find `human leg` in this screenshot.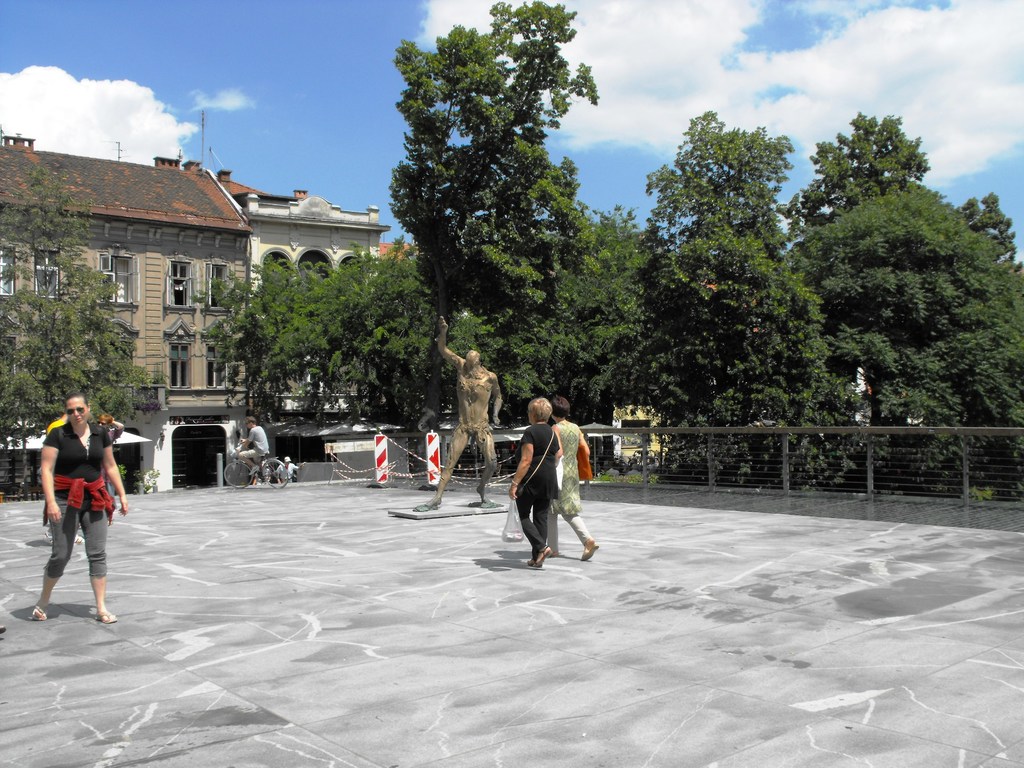
The bounding box for `human leg` is Rect(424, 426, 476, 508).
